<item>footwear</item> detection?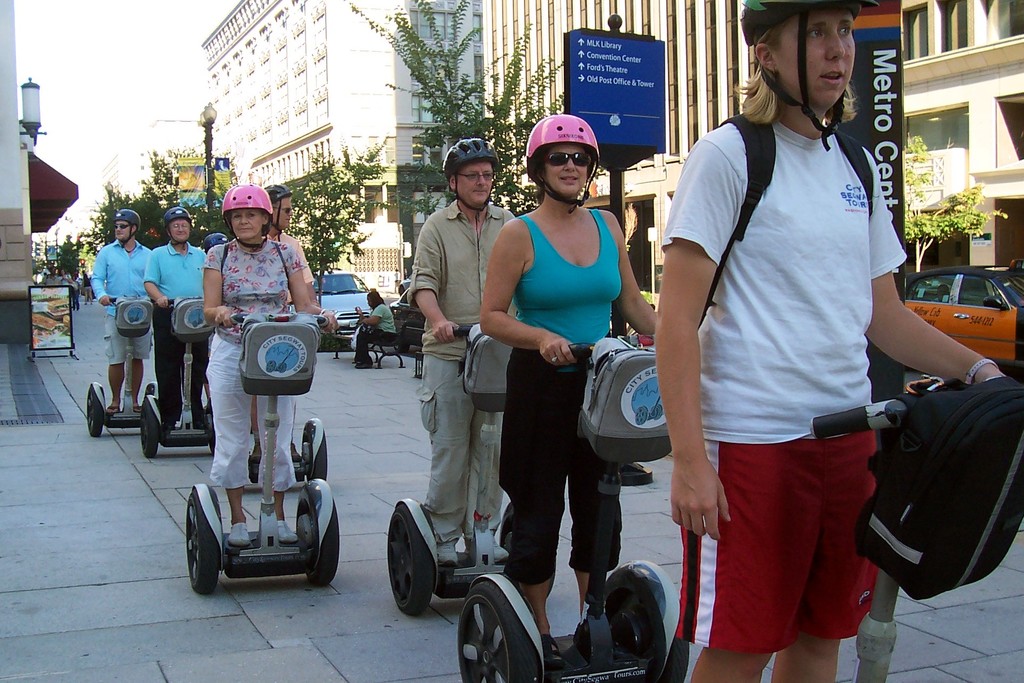
[left=162, top=422, right=177, bottom=427]
